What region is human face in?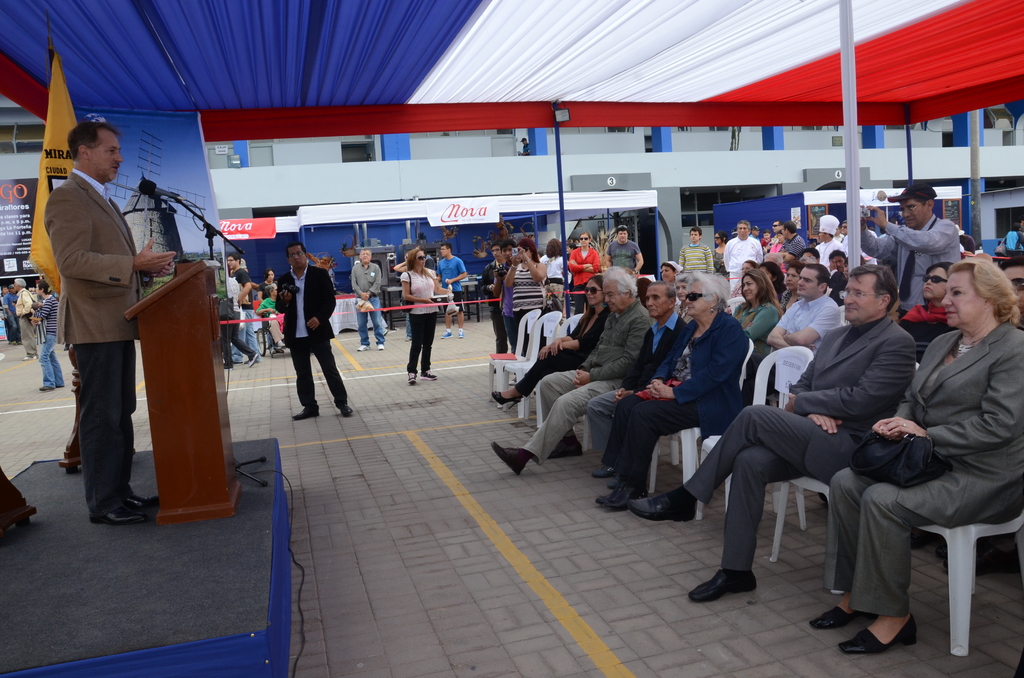
bbox=[782, 227, 786, 237].
